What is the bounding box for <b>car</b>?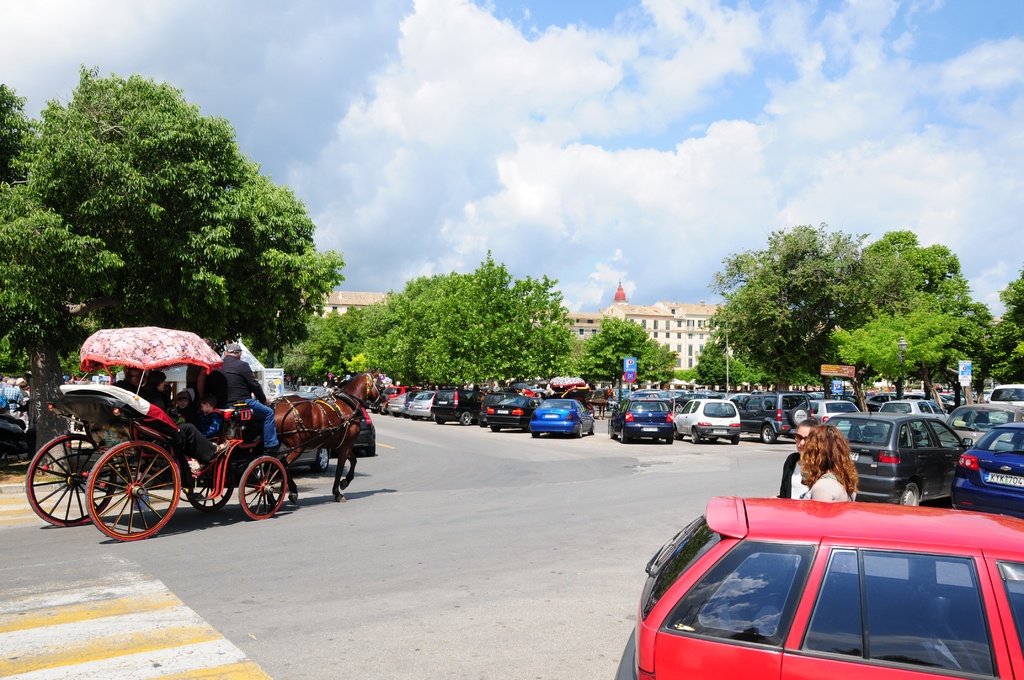
{"x1": 634, "y1": 494, "x2": 1016, "y2": 678}.
